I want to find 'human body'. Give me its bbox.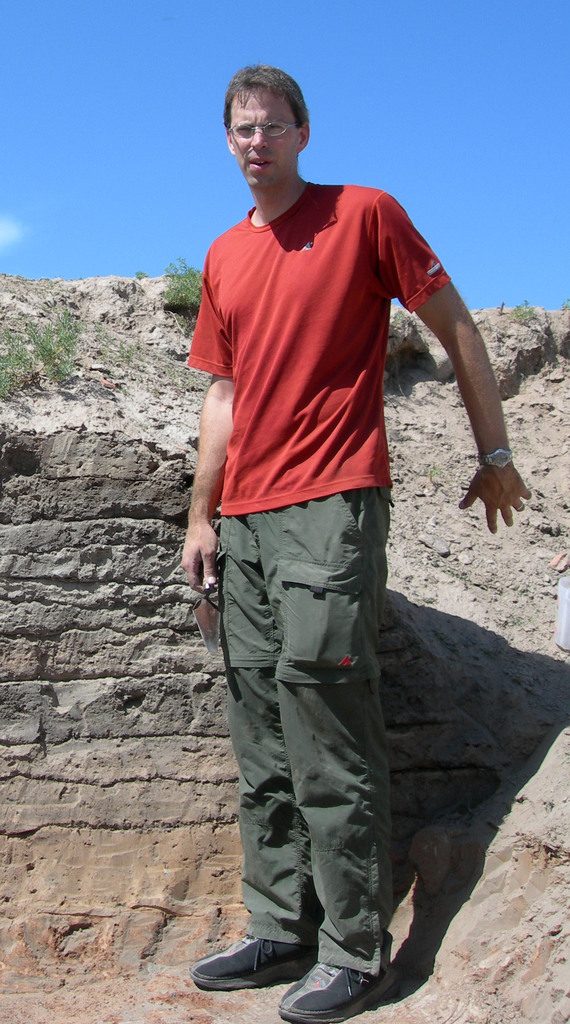
<region>169, 69, 537, 1023</region>.
